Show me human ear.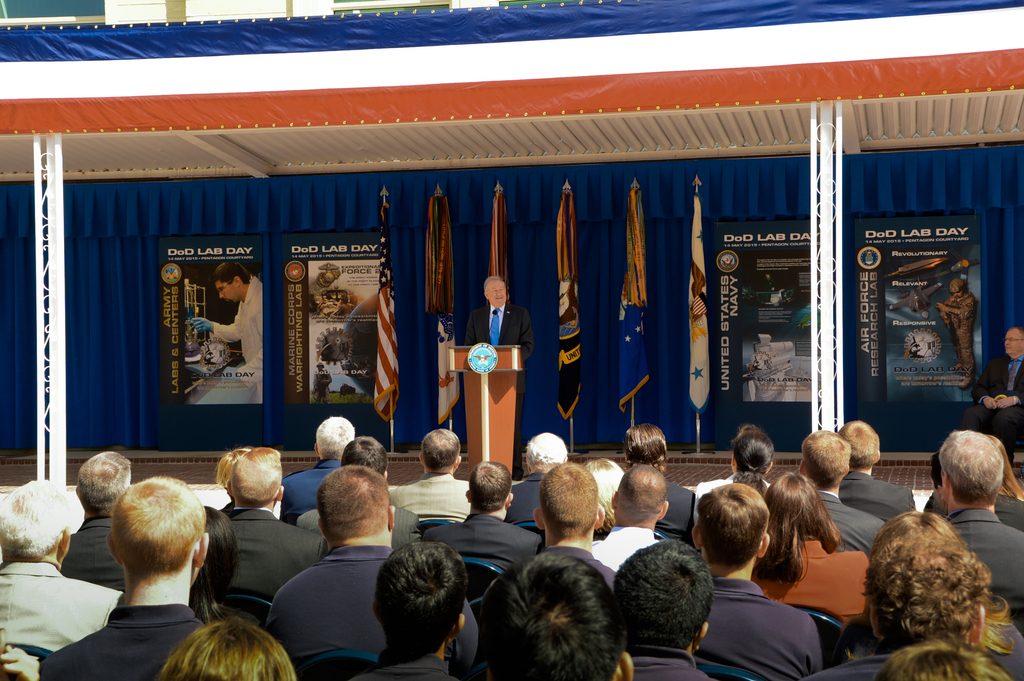
human ear is here: left=765, top=461, right=771, bottom=476.
